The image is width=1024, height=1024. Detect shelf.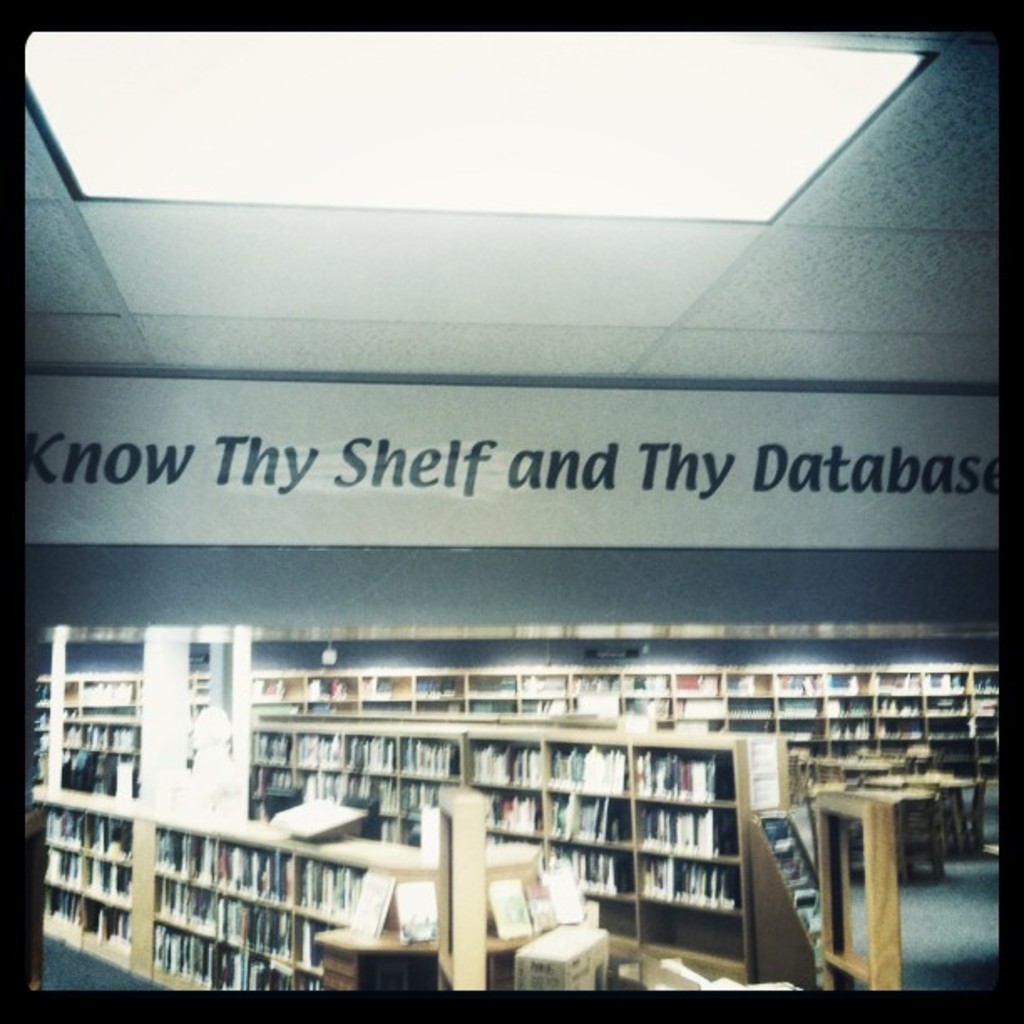
Detection: (left=216, top=947, right=244, bottom=986).
